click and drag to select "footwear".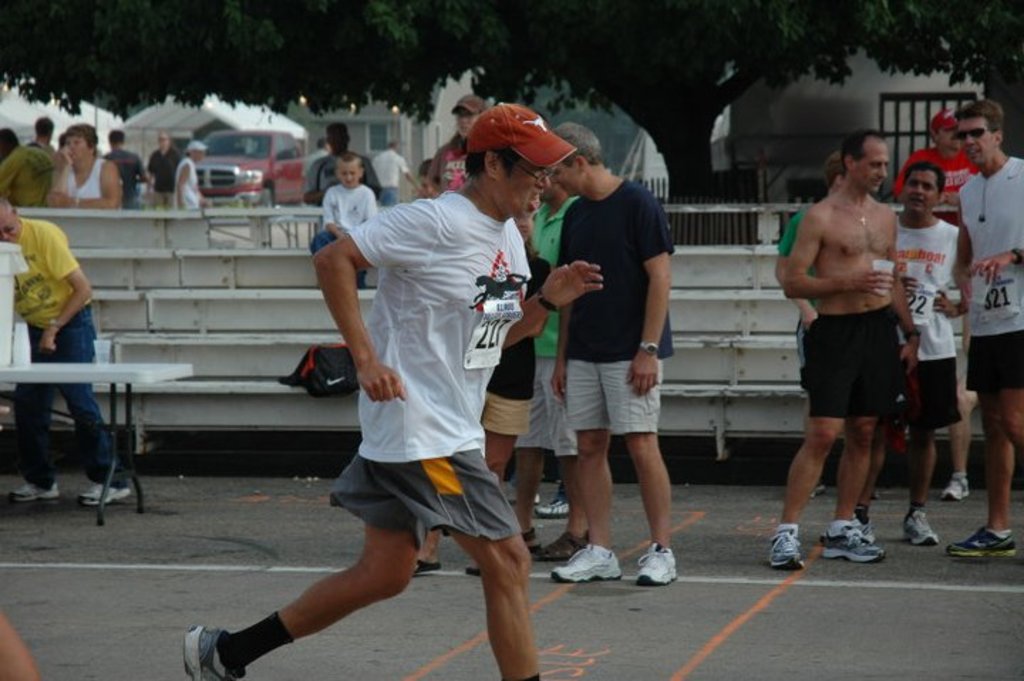
Selection: pyautogui.locateOnScreen(818, 519, 893, 574).
